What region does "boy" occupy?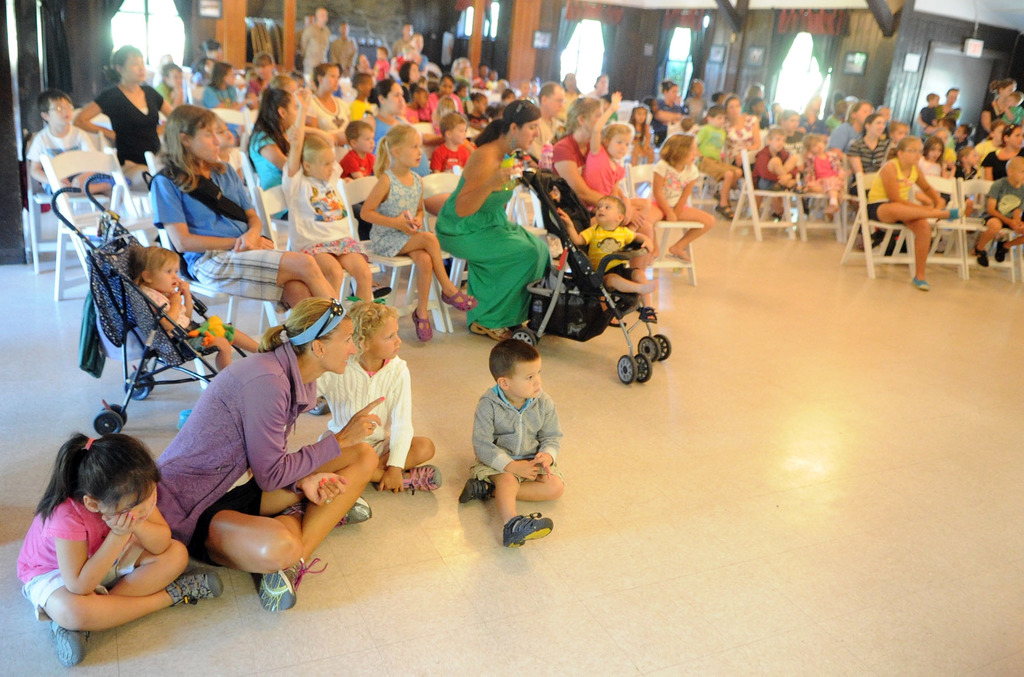
458,339,564,544.
